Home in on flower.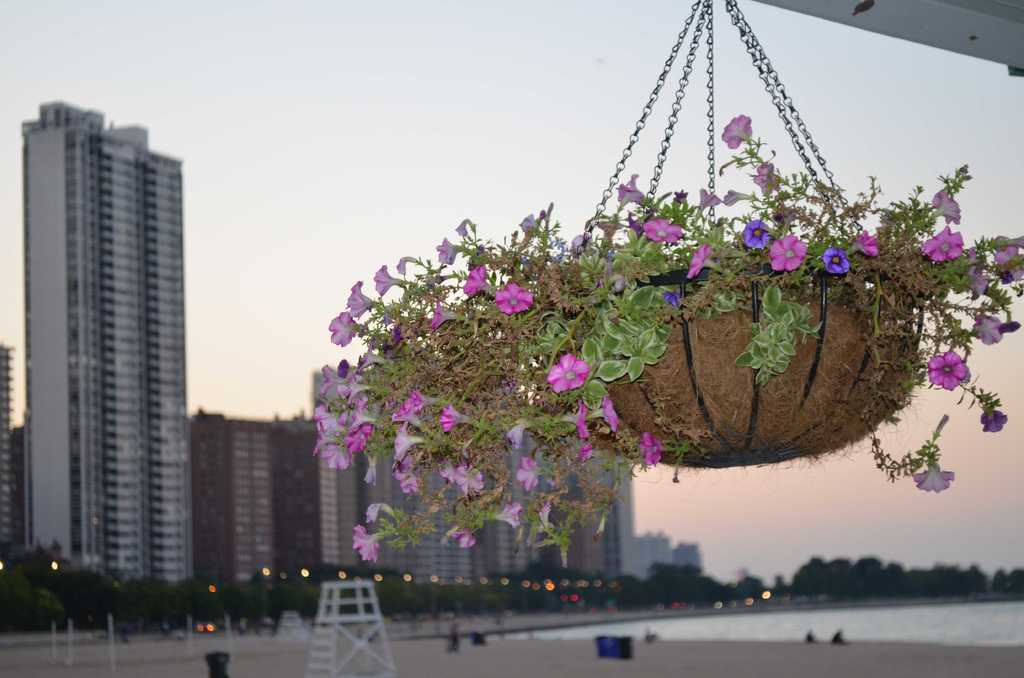
Homed in at (x1=560, y1=396, x2=595, y2=433).
